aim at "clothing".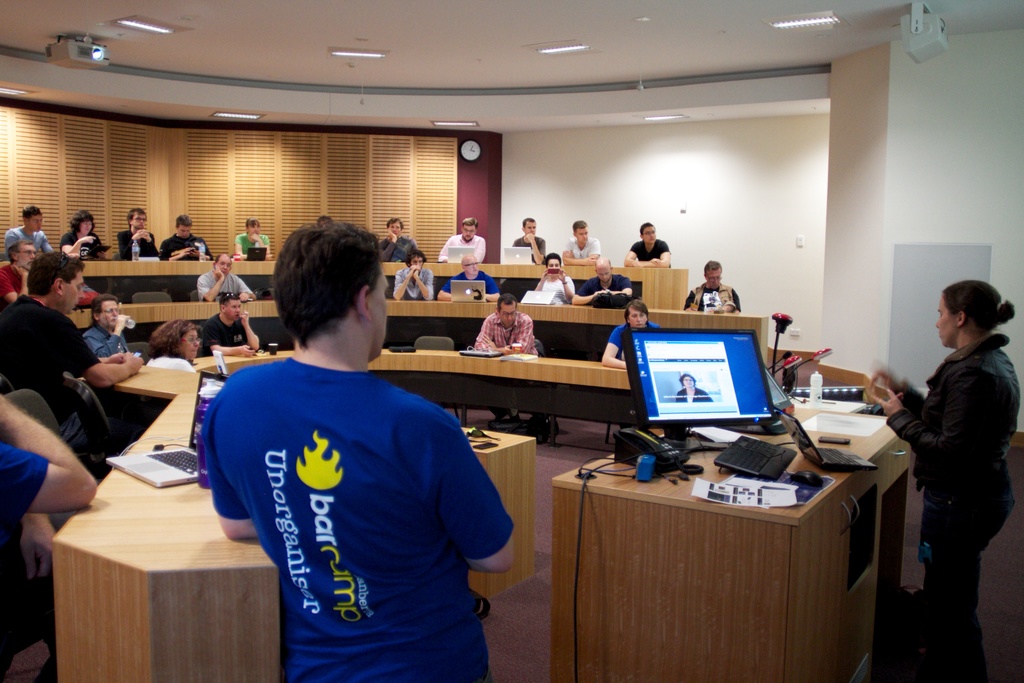
Aimed at pyautogui.locateOnScreen(116, 231, 157, 258).
